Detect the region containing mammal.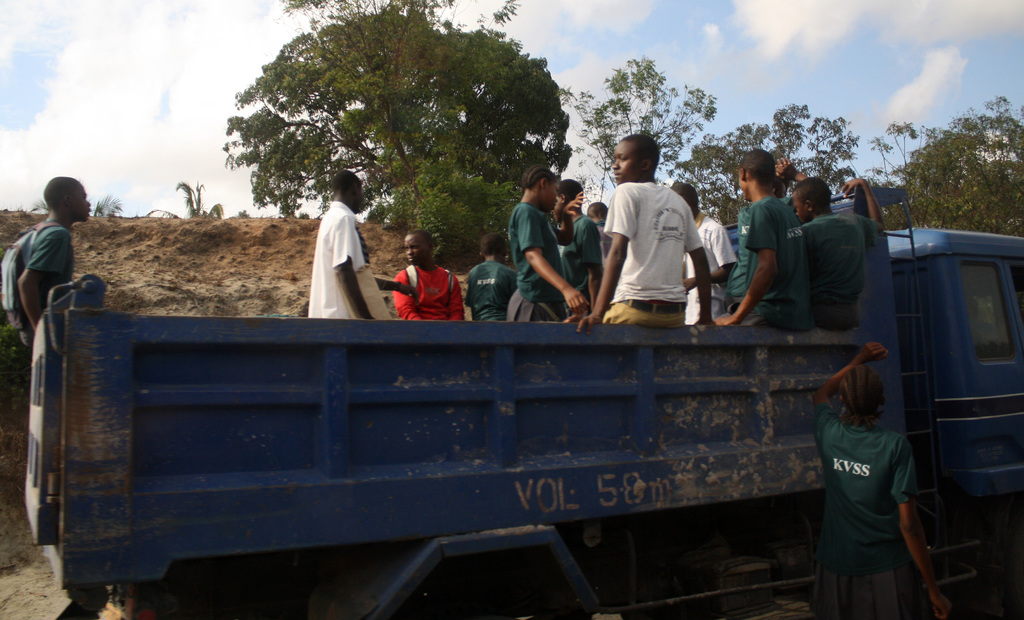
select_region(555, 176, 601, 318).
